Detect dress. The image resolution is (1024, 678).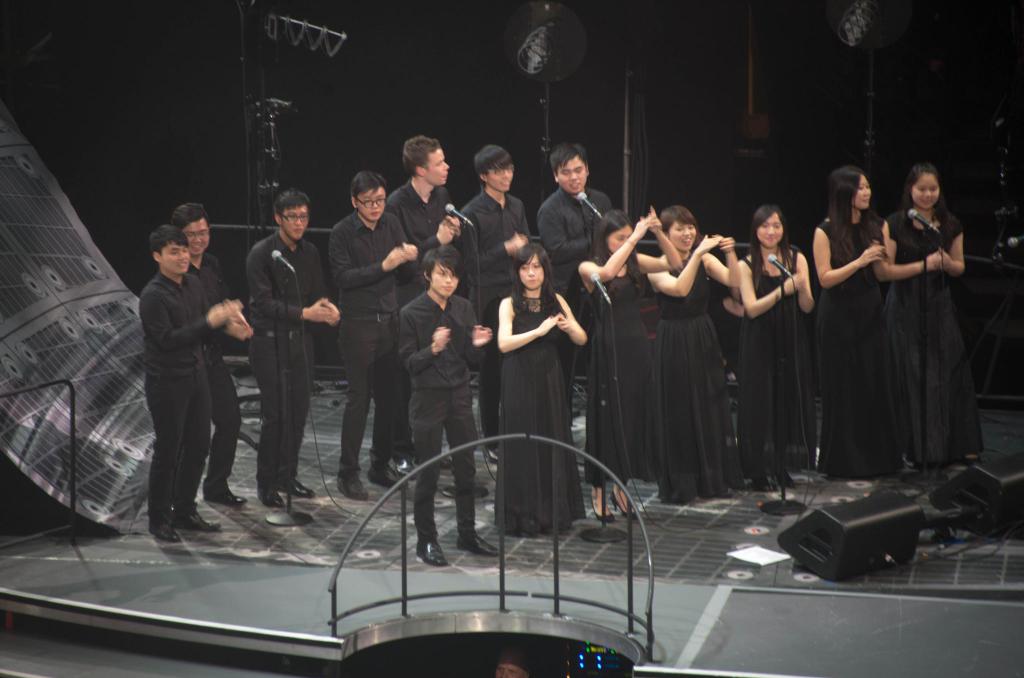
[737,252,811,479].
